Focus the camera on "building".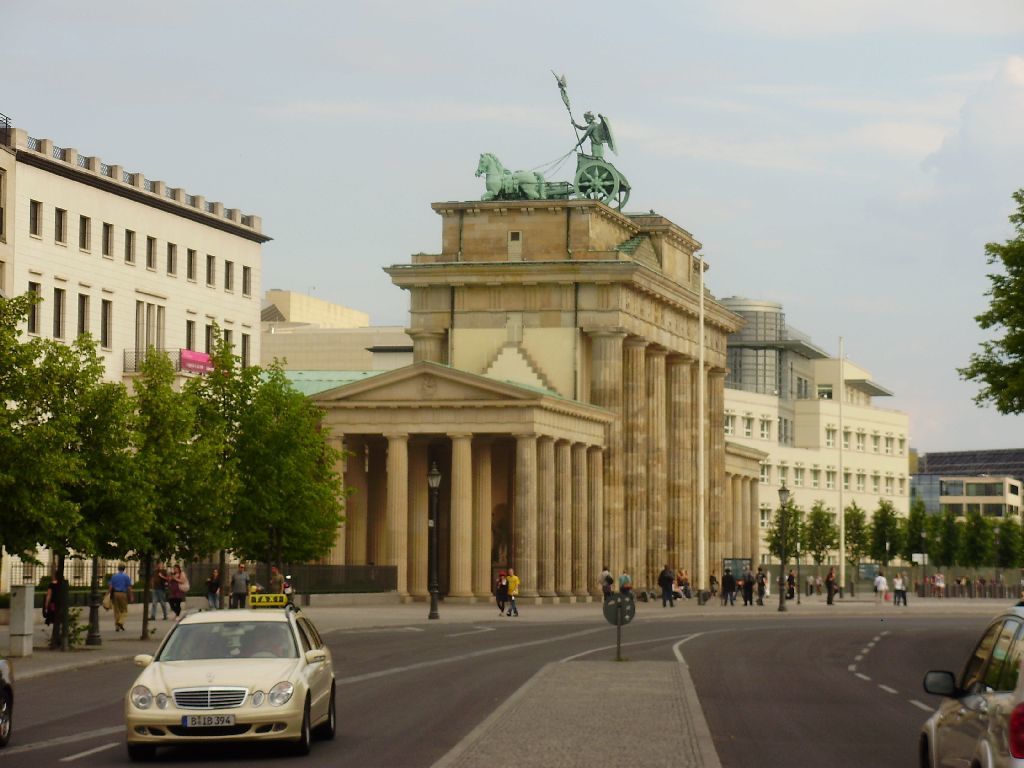
Focus region: detection(273, 197, 759, 604).
